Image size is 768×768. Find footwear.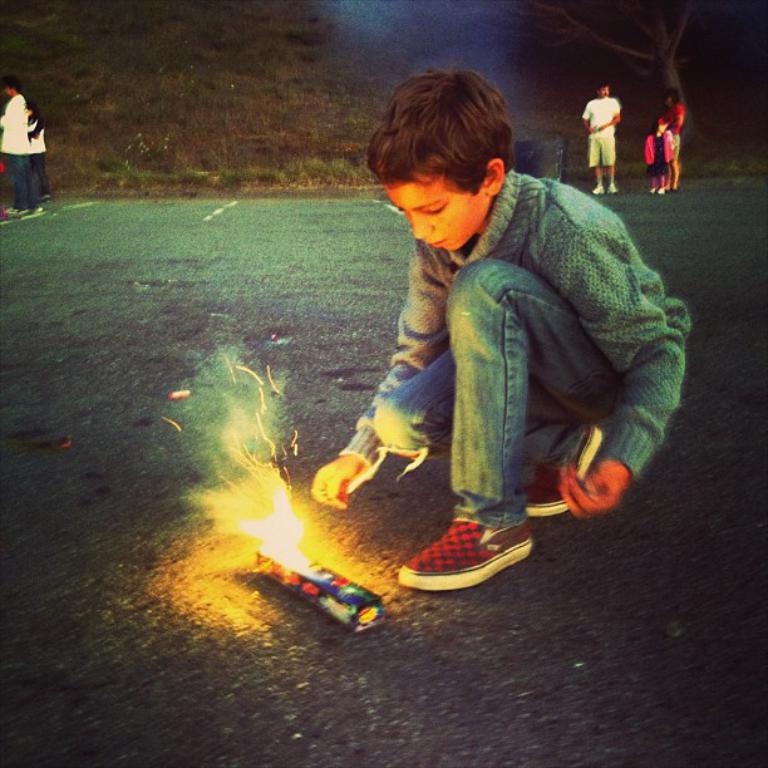
[left=8, top=206, right=43, bottom=216].
